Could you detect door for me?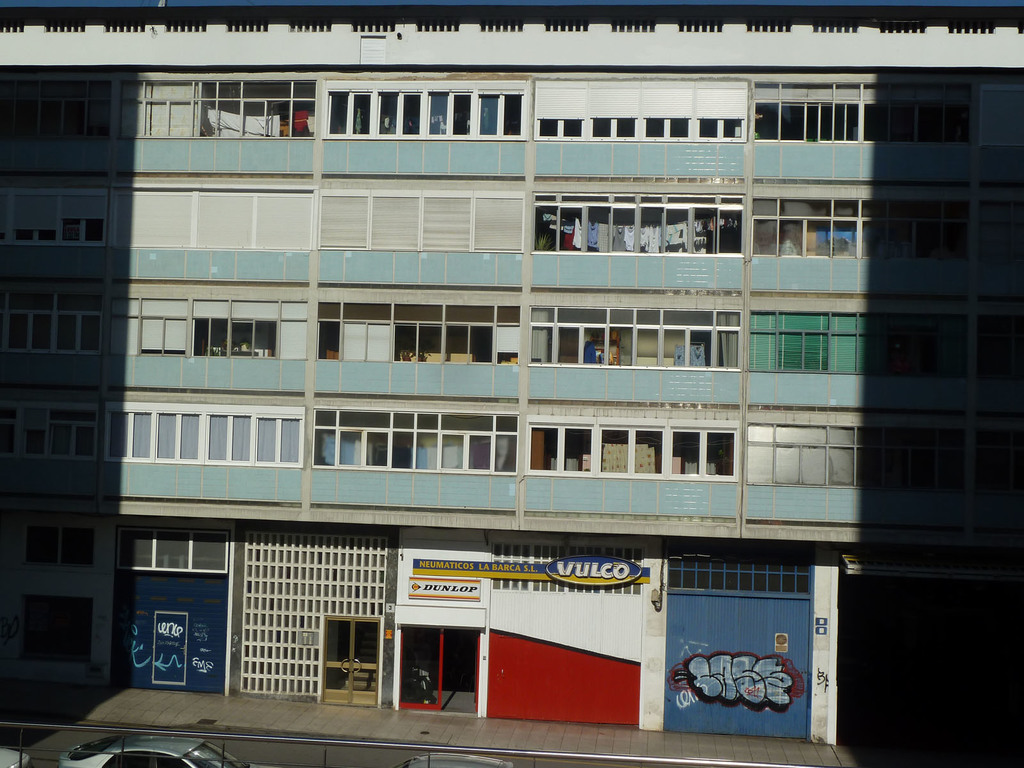
Detection result: BBox(401, 627, 440, 707).
